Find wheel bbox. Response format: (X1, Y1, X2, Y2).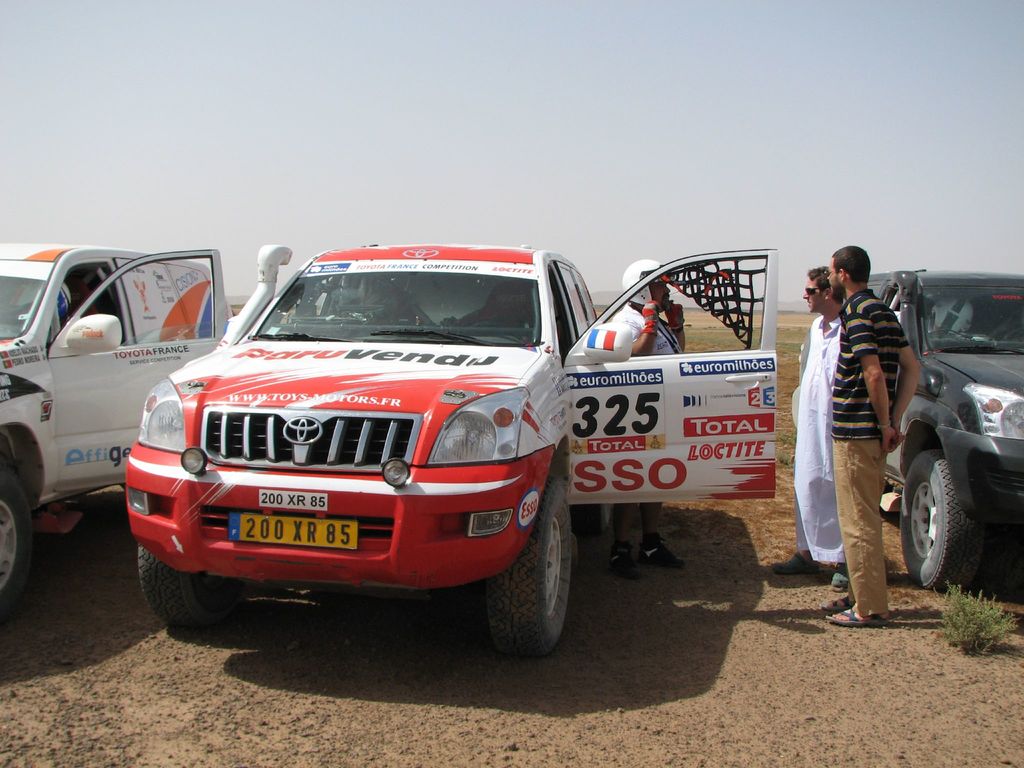
(578, 504, 608, 528).
